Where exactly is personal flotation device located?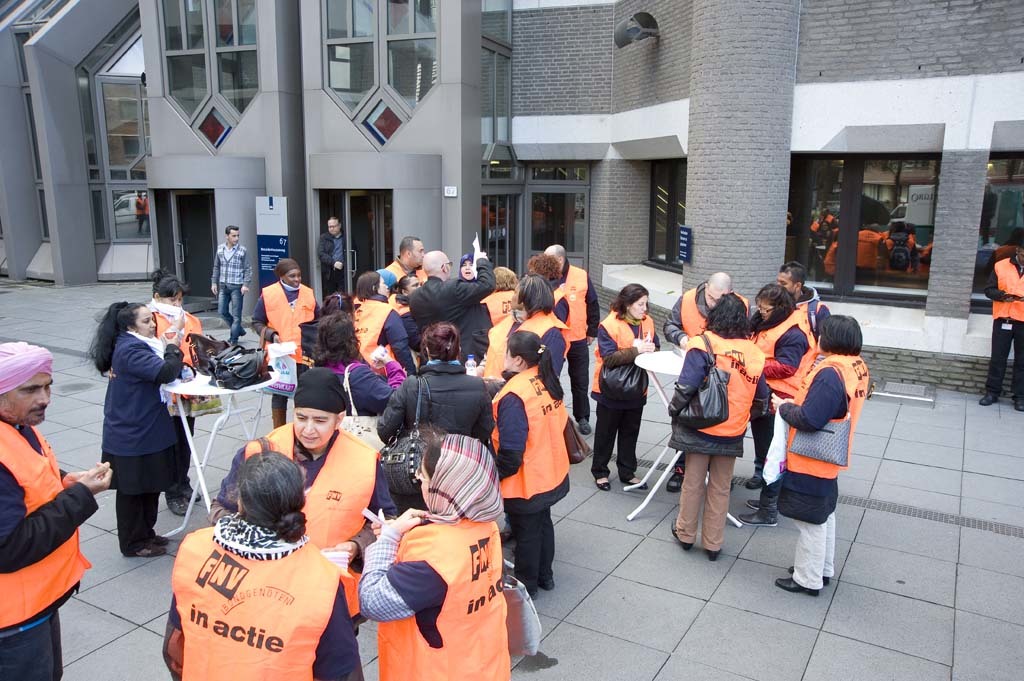
Its bounding box is select_region(746, 305, 817, 398).
